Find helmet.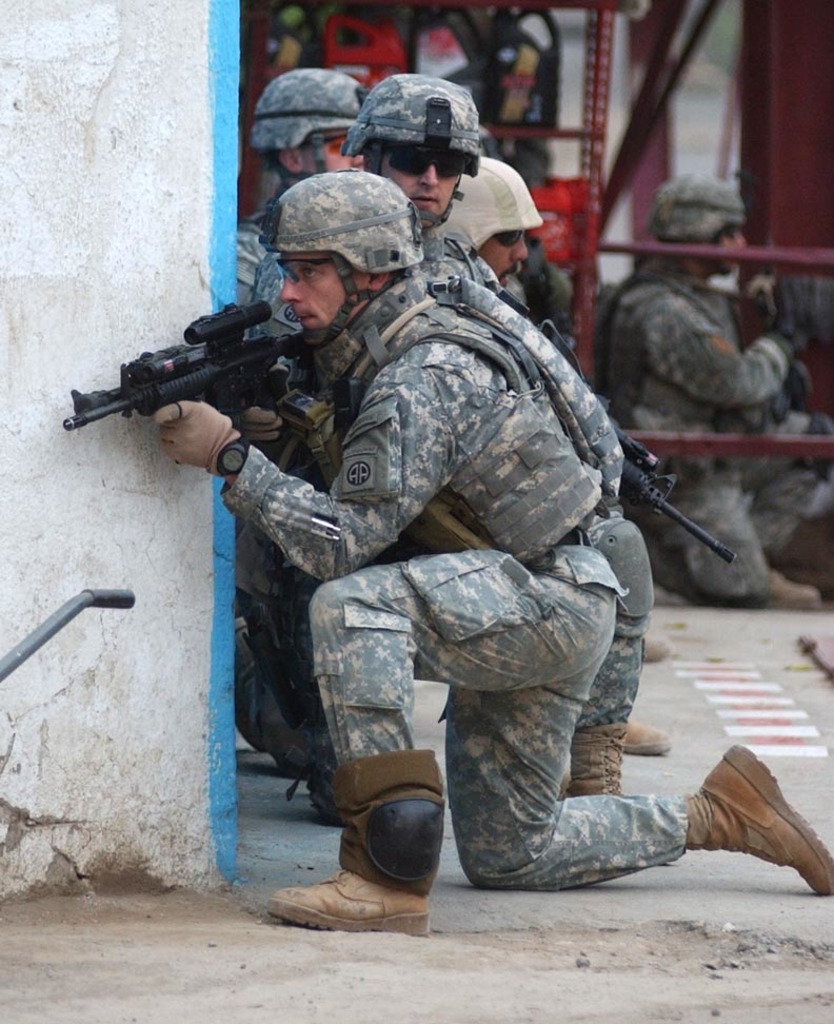
<box>344,73,482,233</box>.
